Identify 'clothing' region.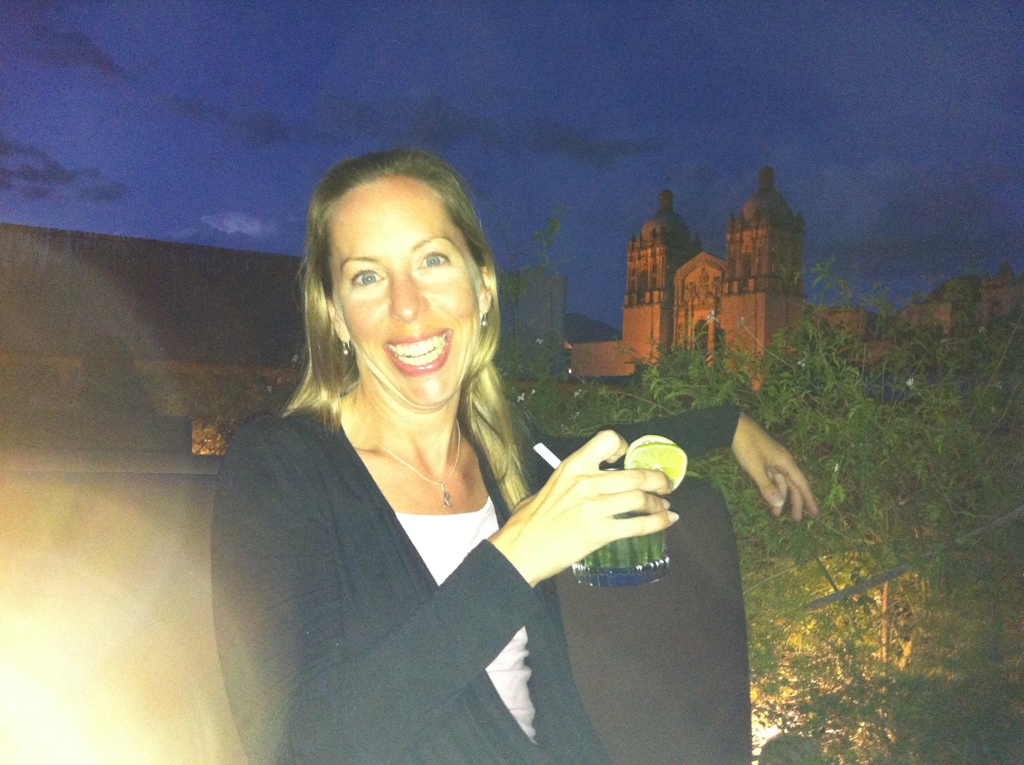
Region: (211, 394, 746, 764).
